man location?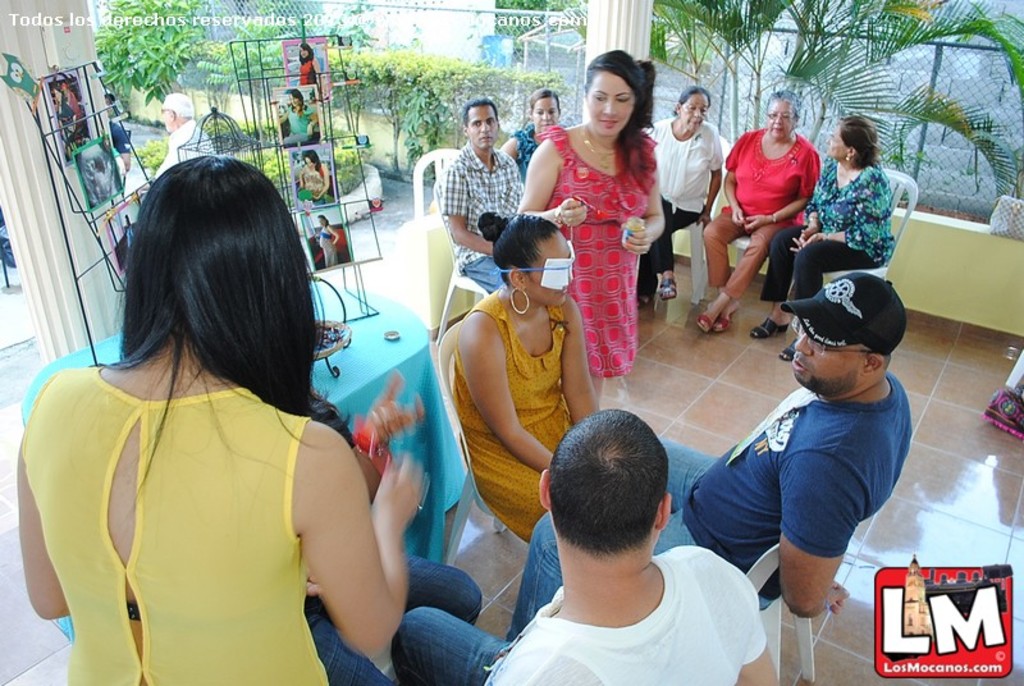
BBox(440, 97, 527, 291)
